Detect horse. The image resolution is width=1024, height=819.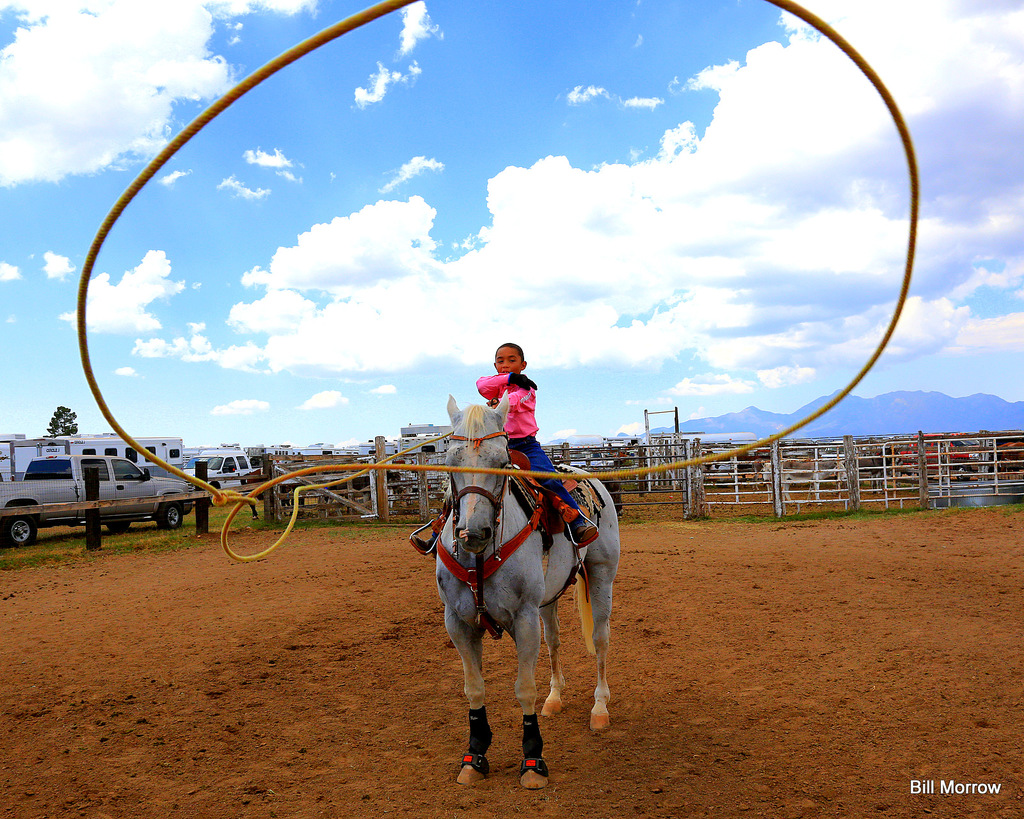
bbox=[435, 390, 622, 788].
